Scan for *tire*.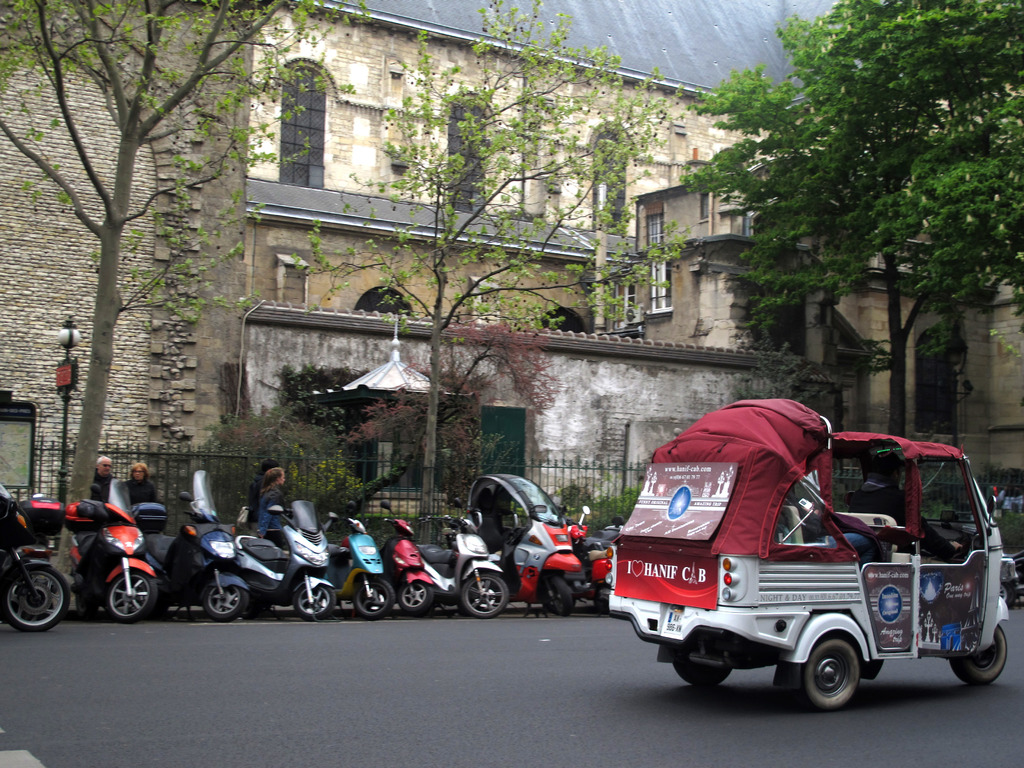
Scan result: bbox=(797, 633, 860, 707).
